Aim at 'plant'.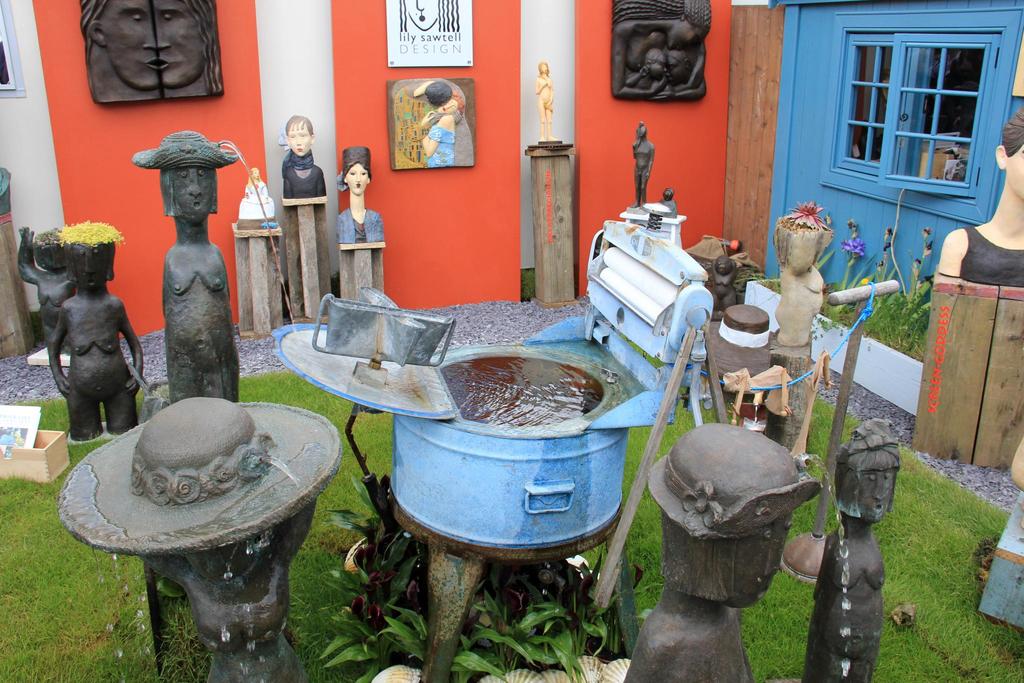
Aimed at {"left": 28, "top": 226, "right": 52, "bottom": 251}.
